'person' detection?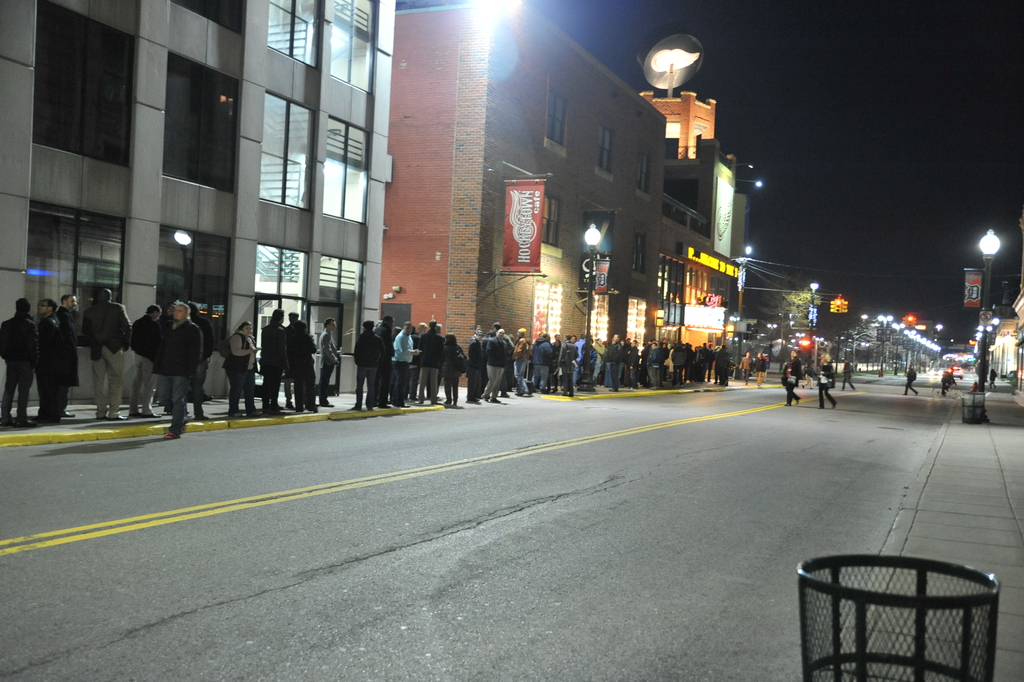
<bbox>538, 331, 549, 389</bbox>
